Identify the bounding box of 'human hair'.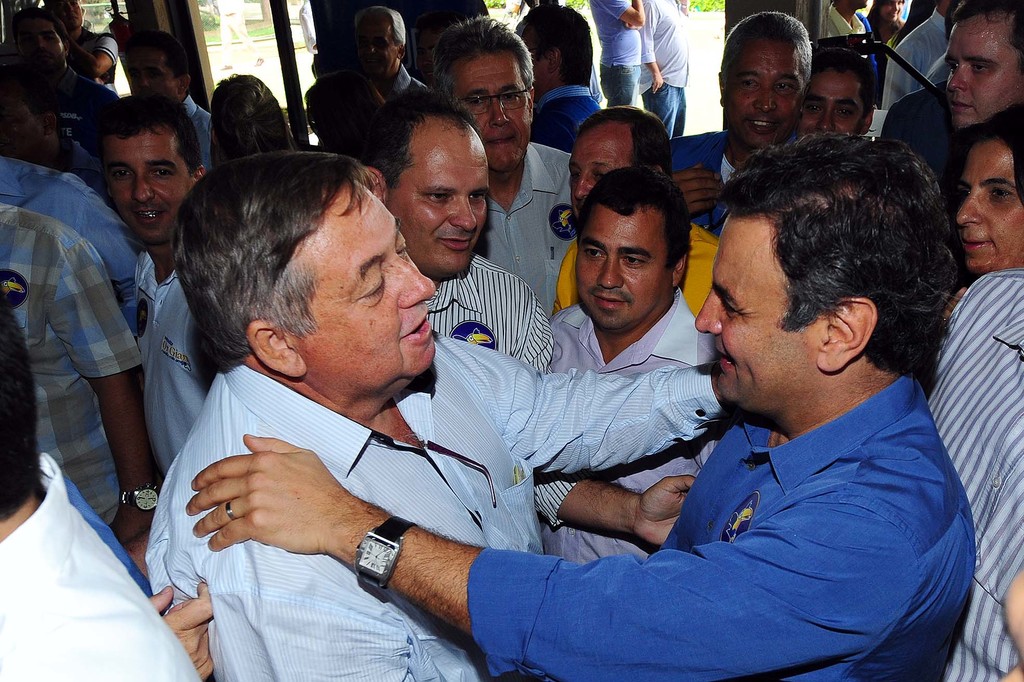
crop(353, 81, 483, 199).
